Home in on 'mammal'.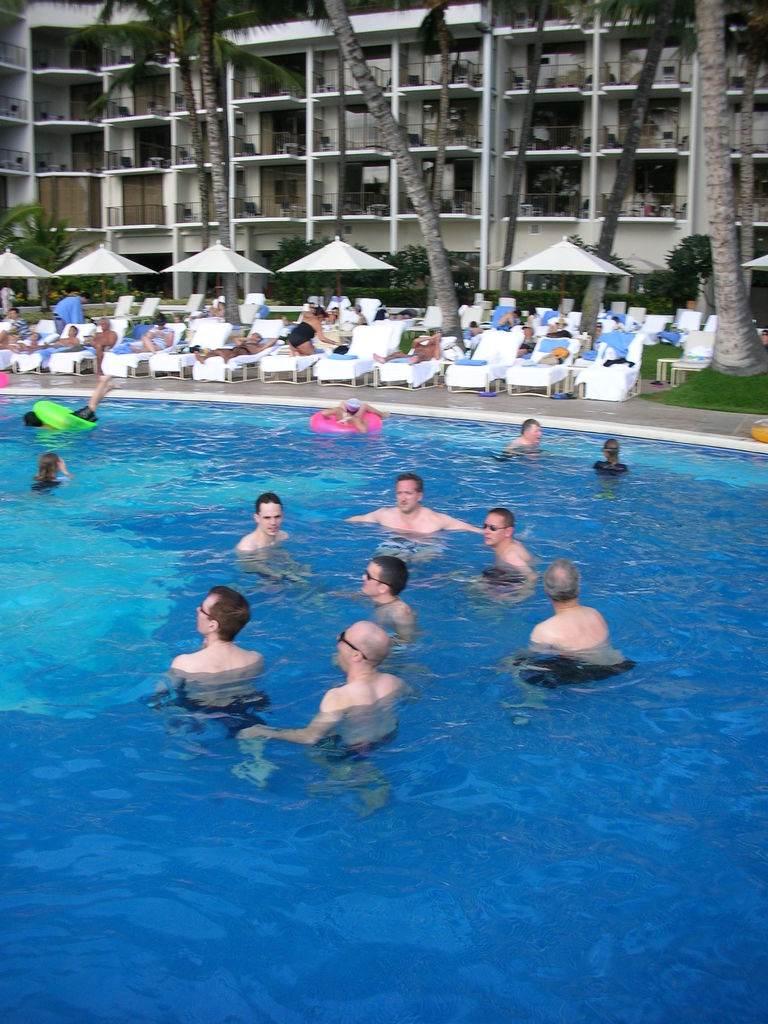
Homed in at box=[19, 371, 116, 435].
